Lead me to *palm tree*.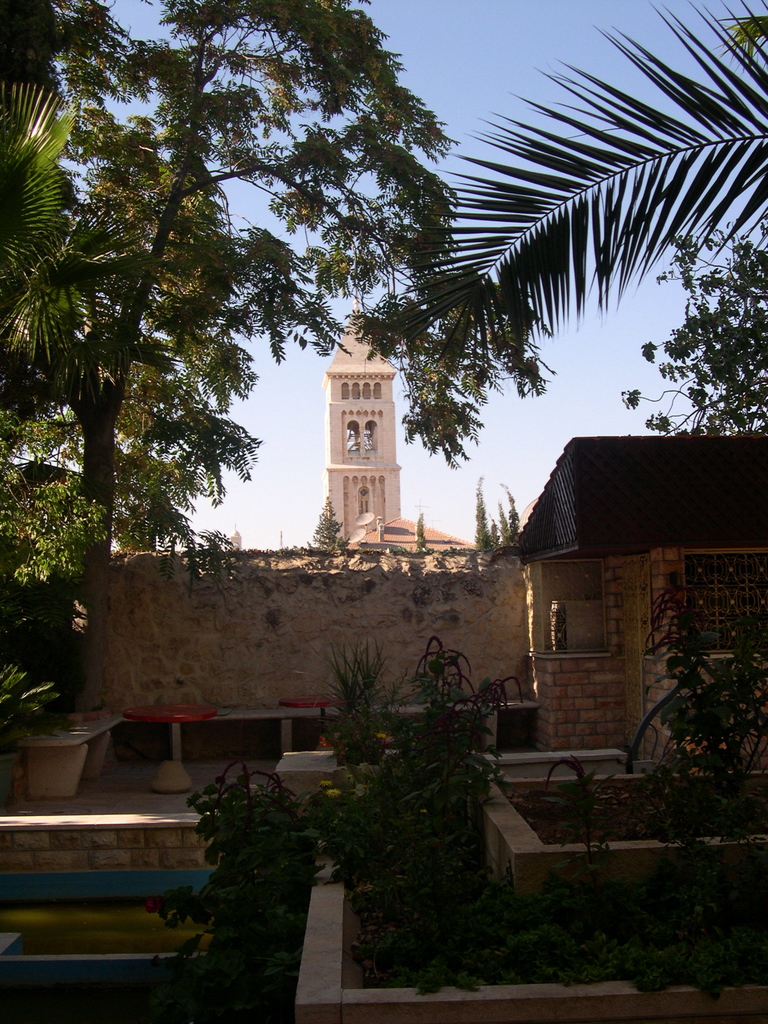
Lead to 415/62/724/498.
